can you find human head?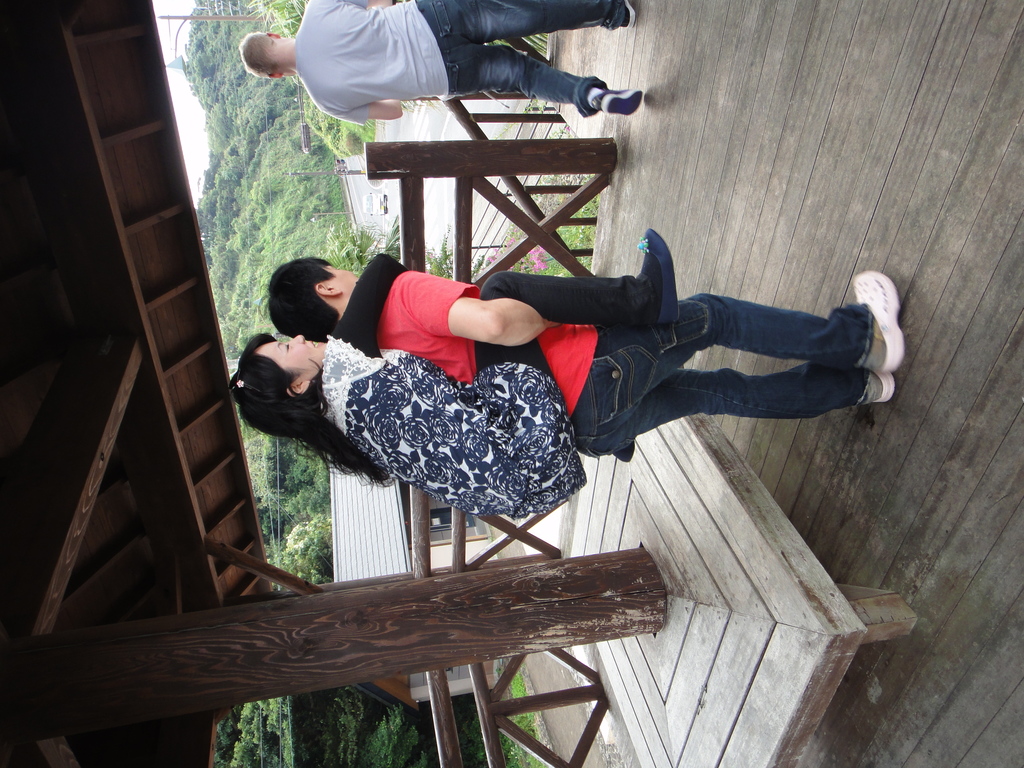
Yes, bounding box: l=228, t=336, r=332, b=442.
